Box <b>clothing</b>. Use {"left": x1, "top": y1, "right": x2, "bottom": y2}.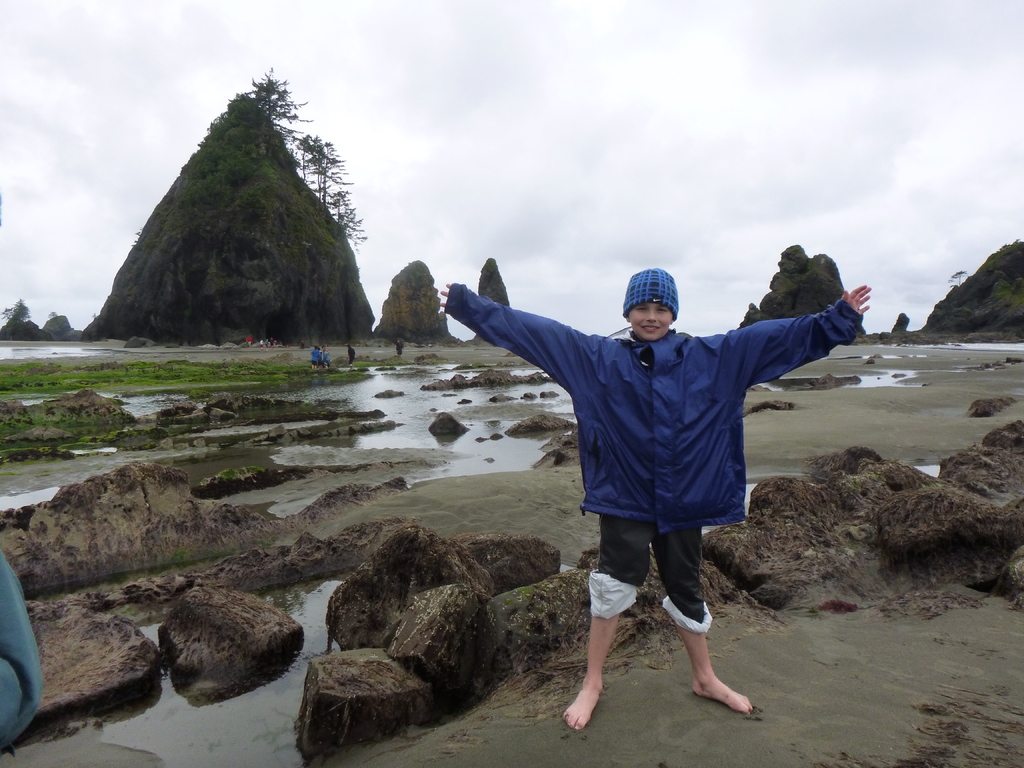
{"left": 246, "top": 337, "right": 253, "bottom": 345}.
